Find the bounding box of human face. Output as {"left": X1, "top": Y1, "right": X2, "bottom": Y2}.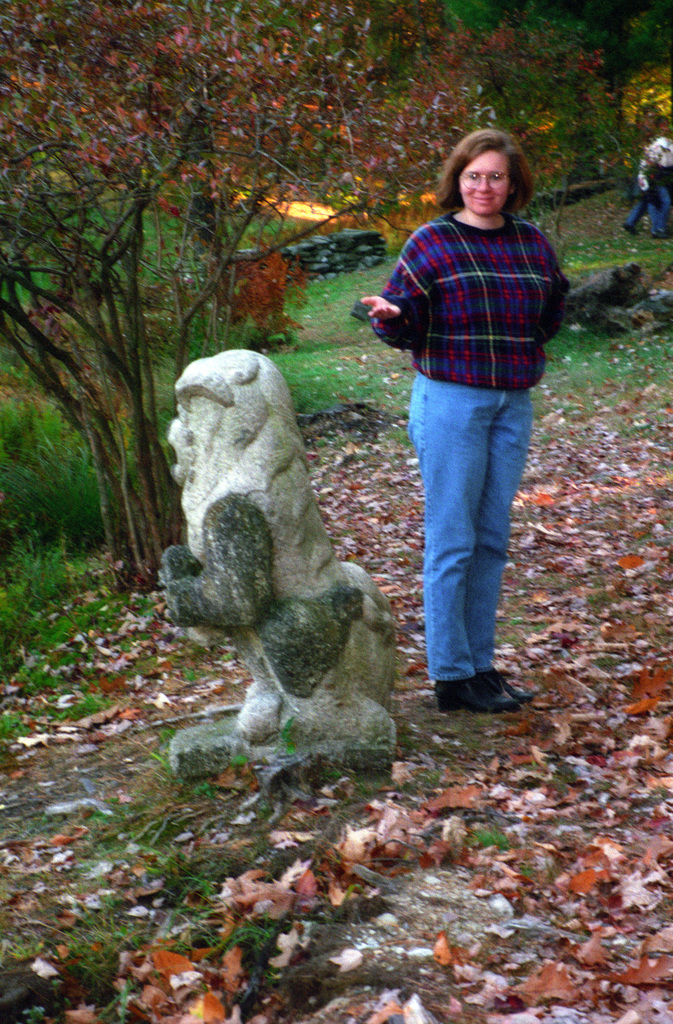
{"left": 463, "top": 148, "right": 505, "bottom": 211}.
